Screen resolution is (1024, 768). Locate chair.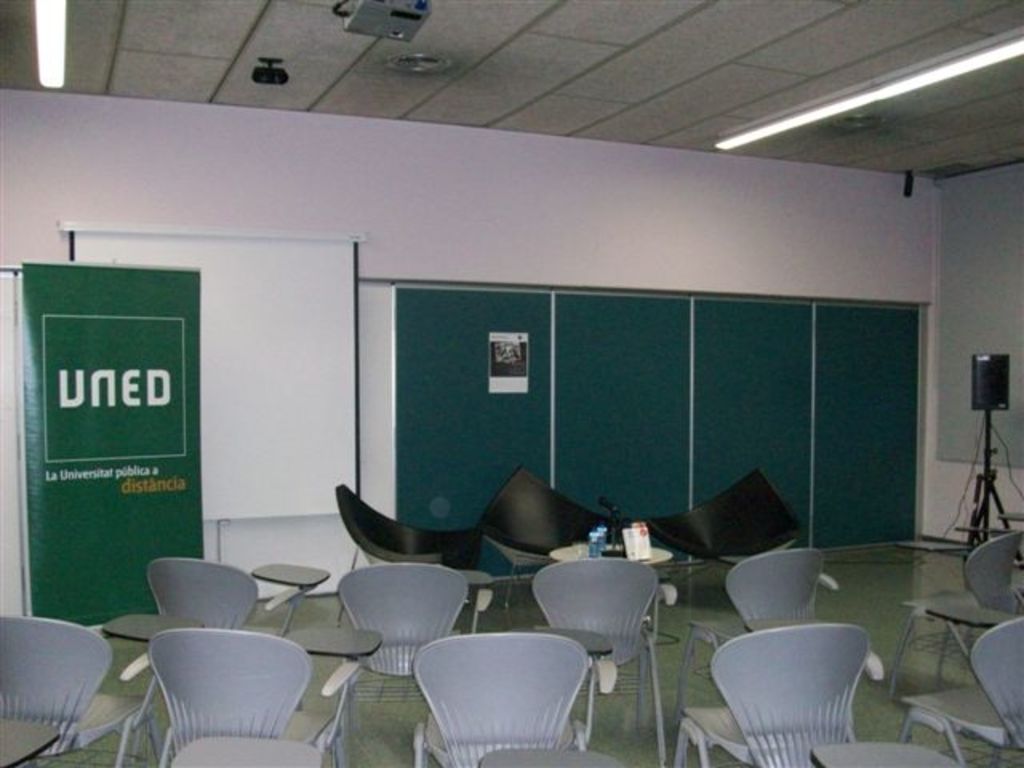
[left=338, top=562, right=493, bottom=760].
